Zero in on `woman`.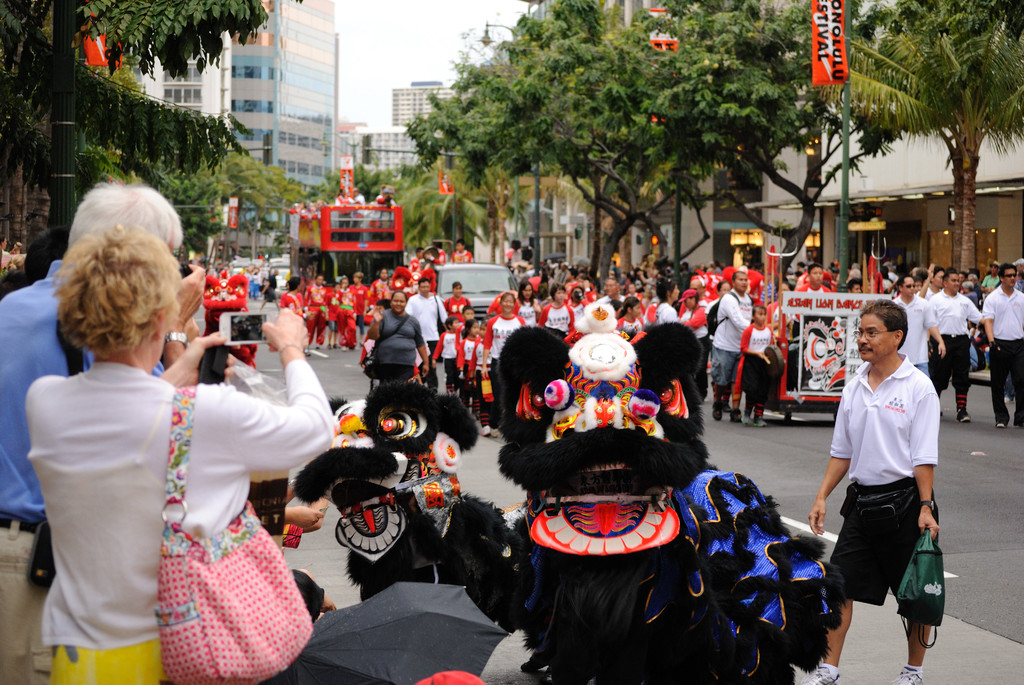
Zeroed in: x1=616, y1=295, x2=646, y2=337.
